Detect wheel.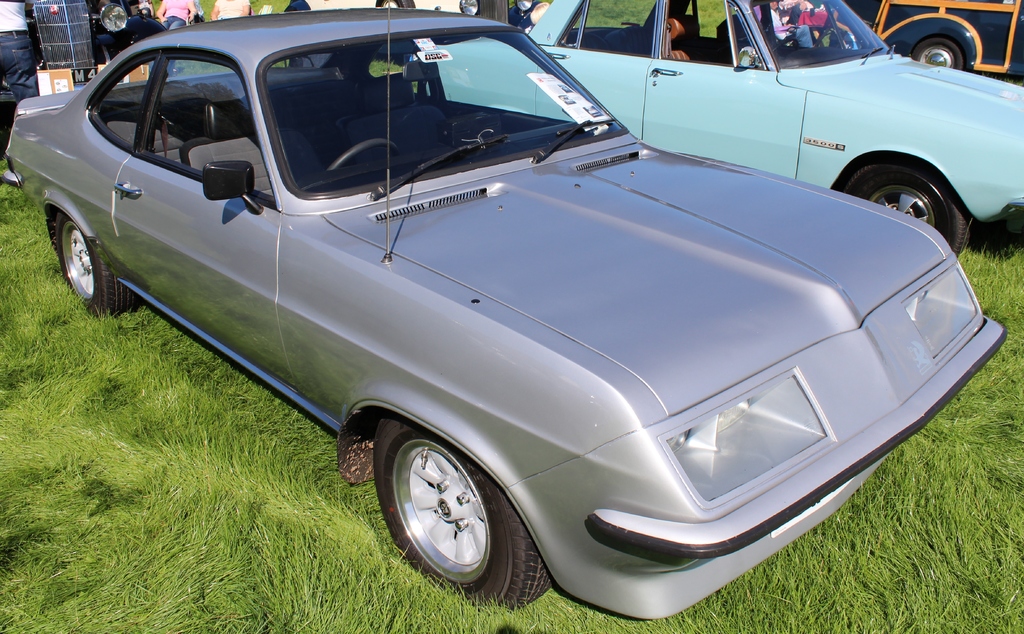
Detected at Rect(320, 137, 401, 177).
